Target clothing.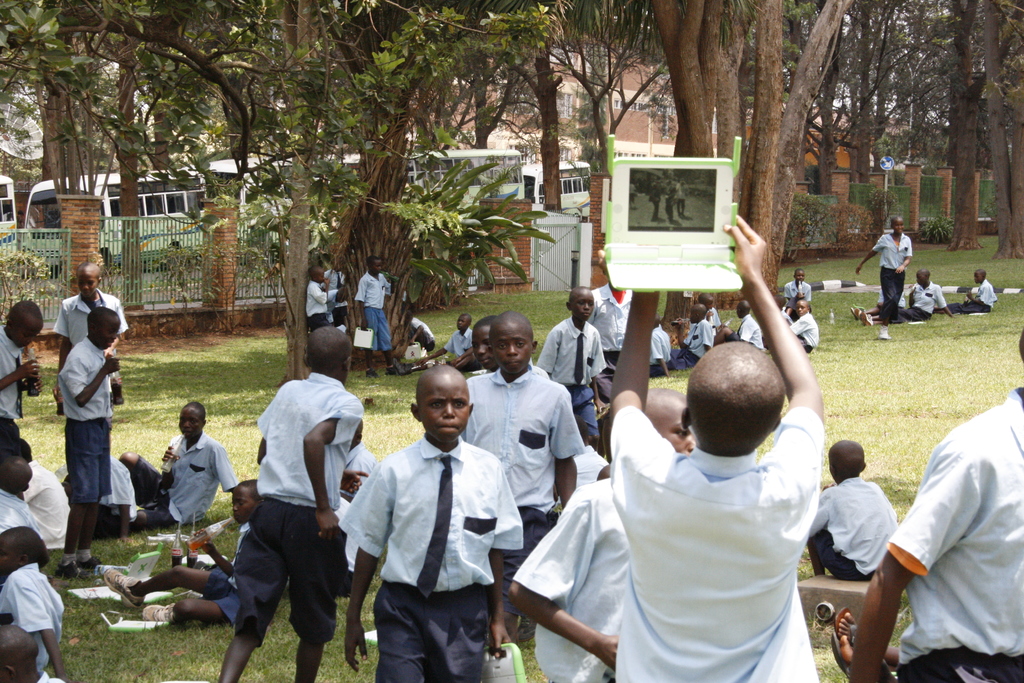
Target region: x1=204, y1=573, x2=241, y2=628.
